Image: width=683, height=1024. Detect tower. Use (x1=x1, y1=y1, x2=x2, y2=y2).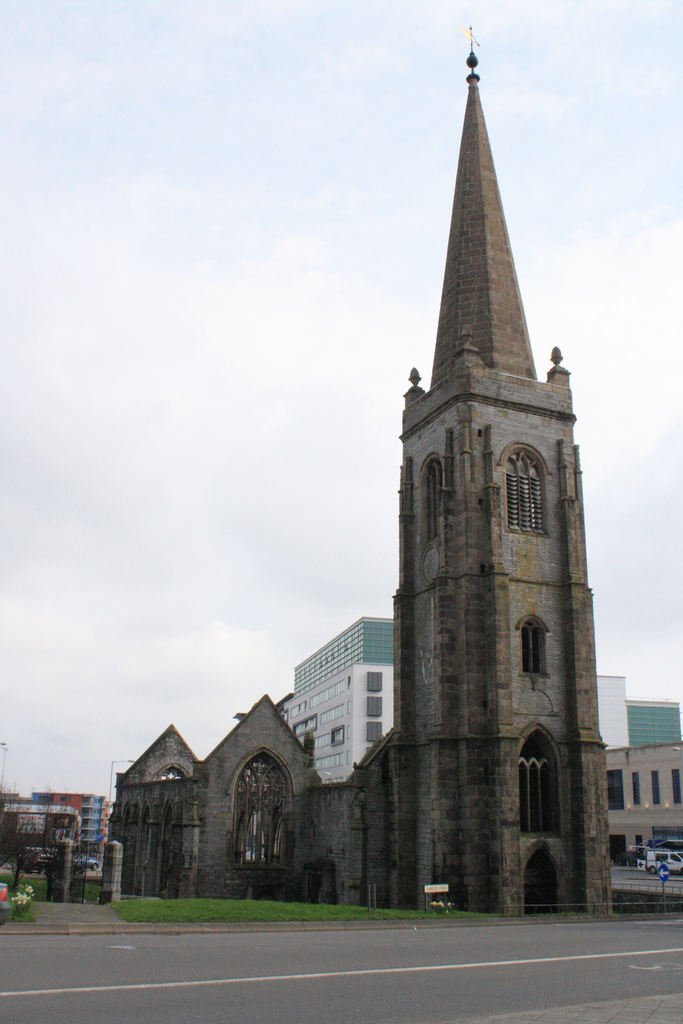
(x1=350, y1=33, x2=623, y2=892).
